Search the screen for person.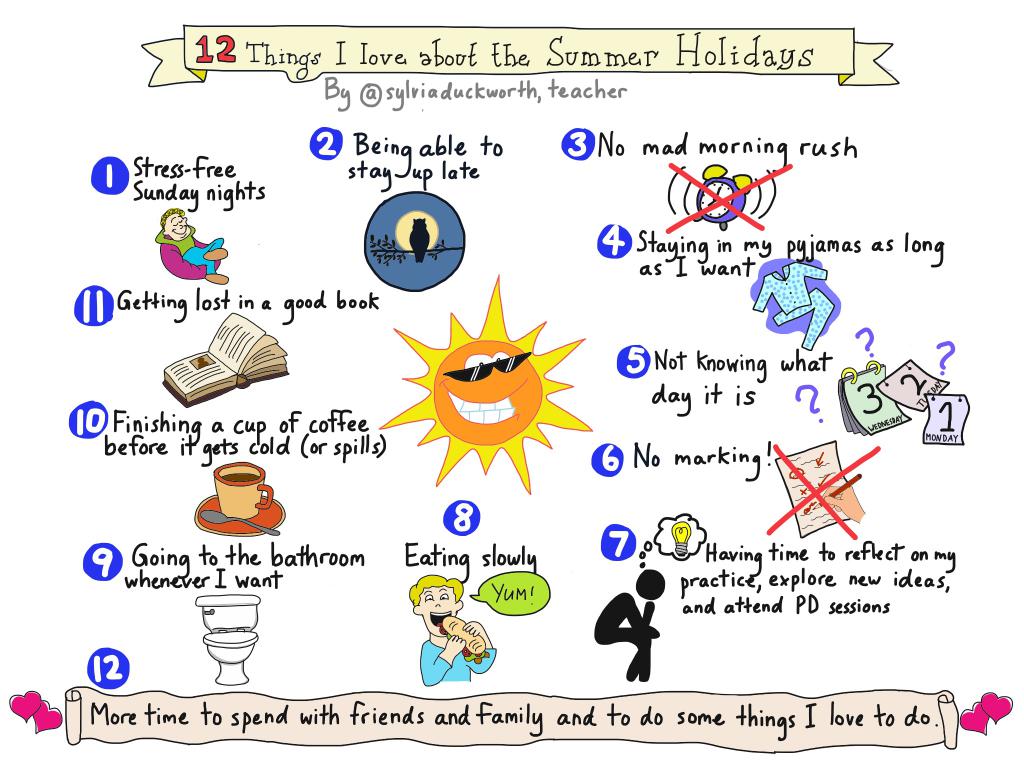
Found at l=413, t=573, r=498, b=680.
